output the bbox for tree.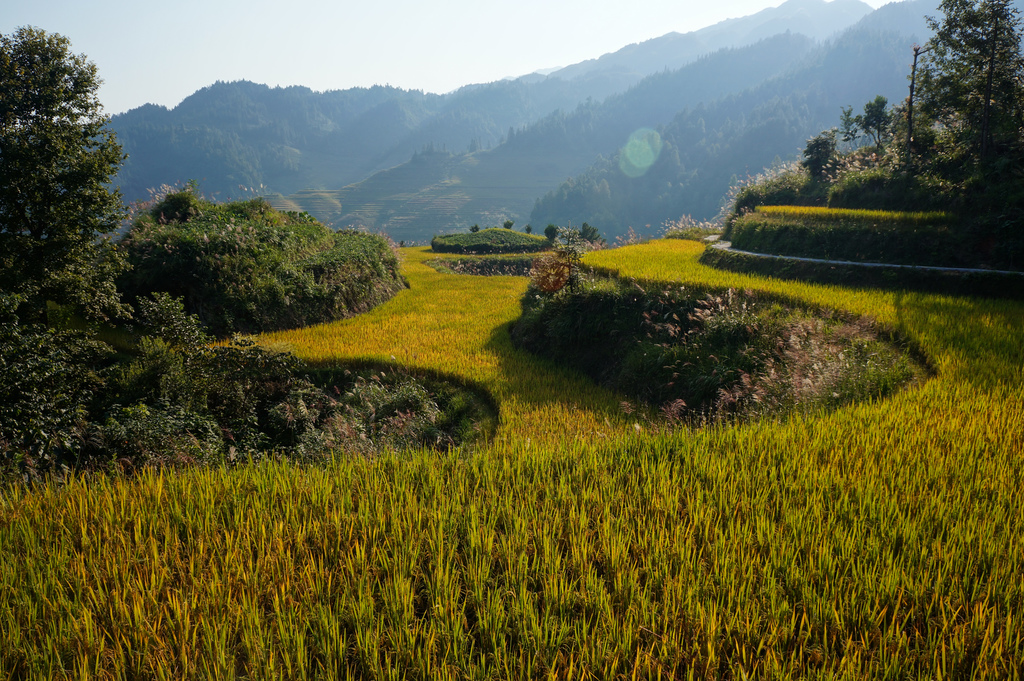
x1=111, y1=170, x2=401, y2=331.
